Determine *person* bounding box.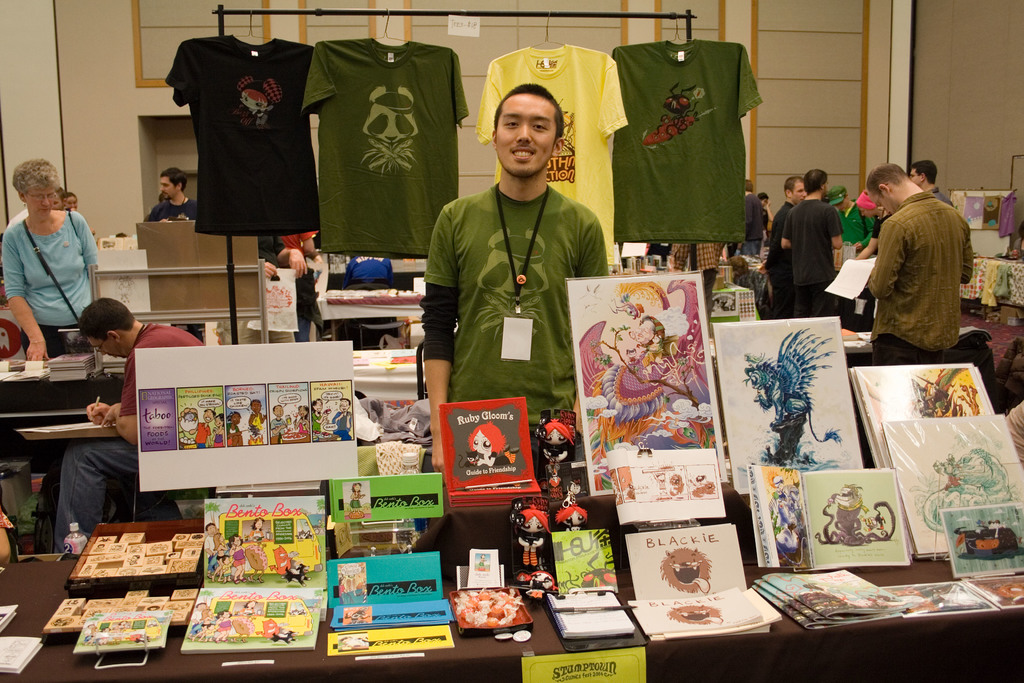
Determined: 241 515 265 540.
